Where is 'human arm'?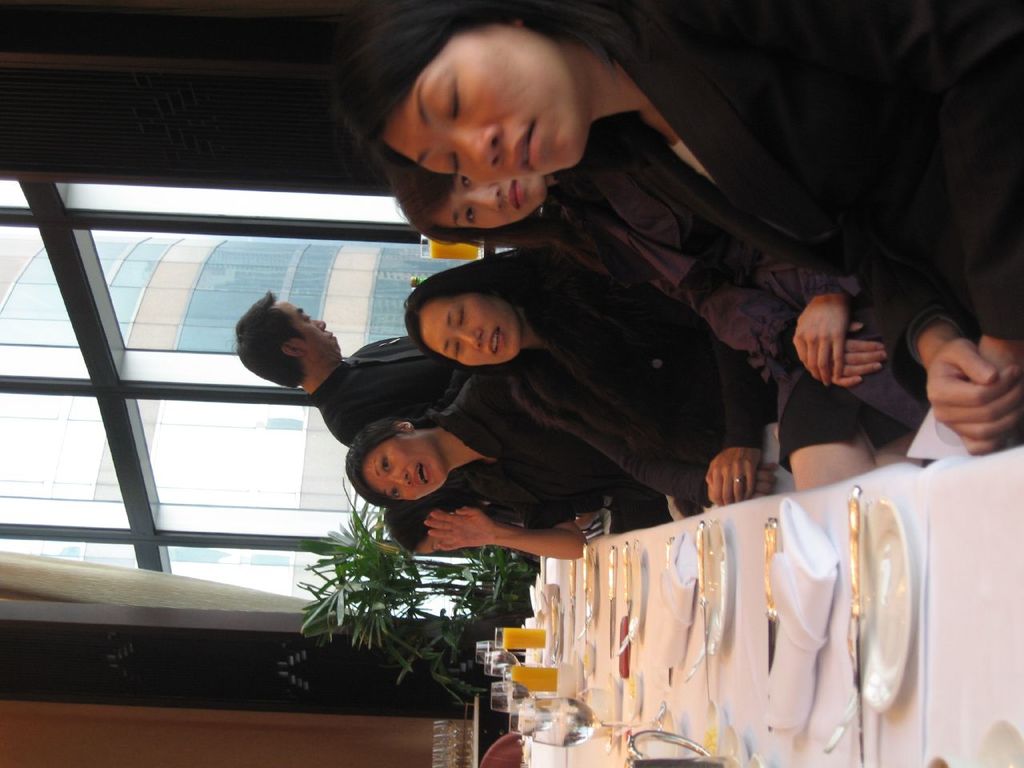
bbox(705, 325, 776, 513).
